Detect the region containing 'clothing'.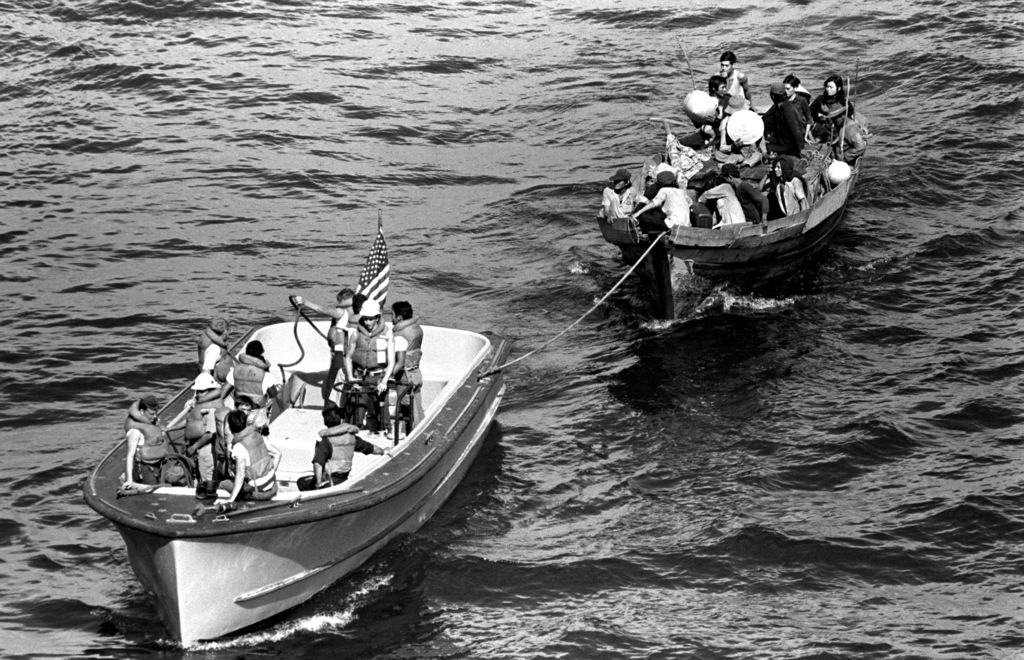
(771, 177, 808, 211).
